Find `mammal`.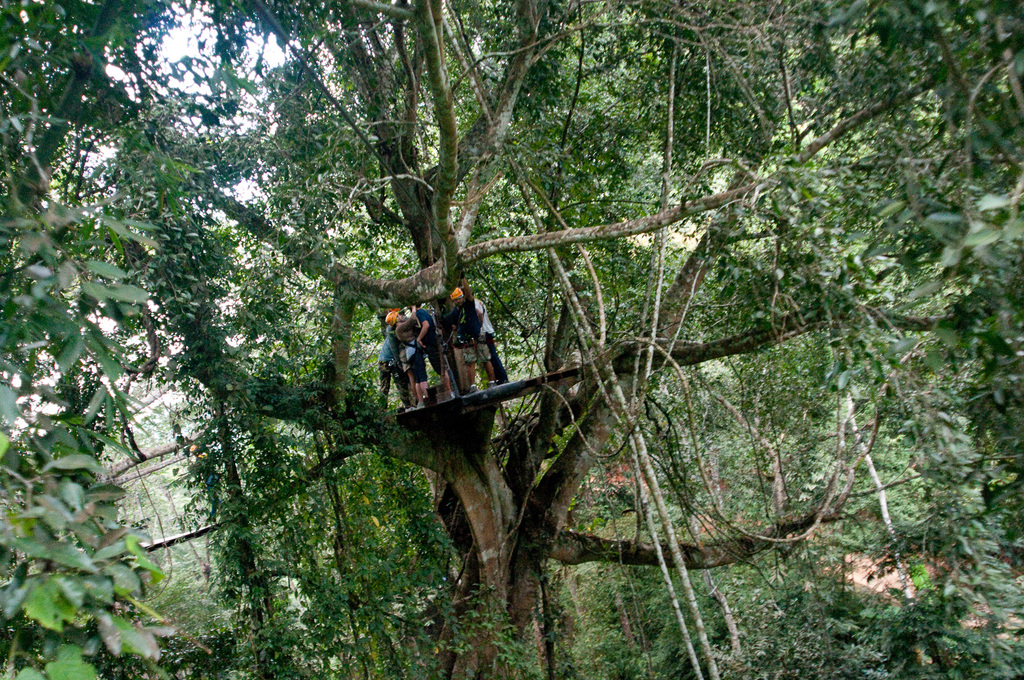
381,318,413,409.
